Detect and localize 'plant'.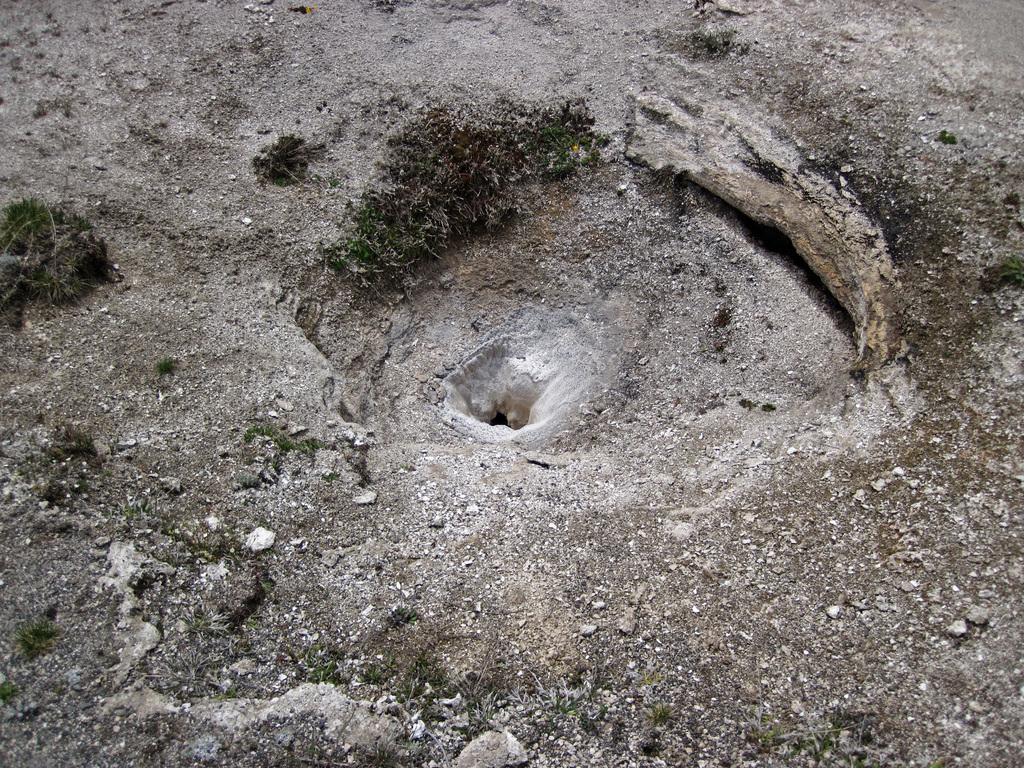
Localized at crop(136, 593, 250, 709).
